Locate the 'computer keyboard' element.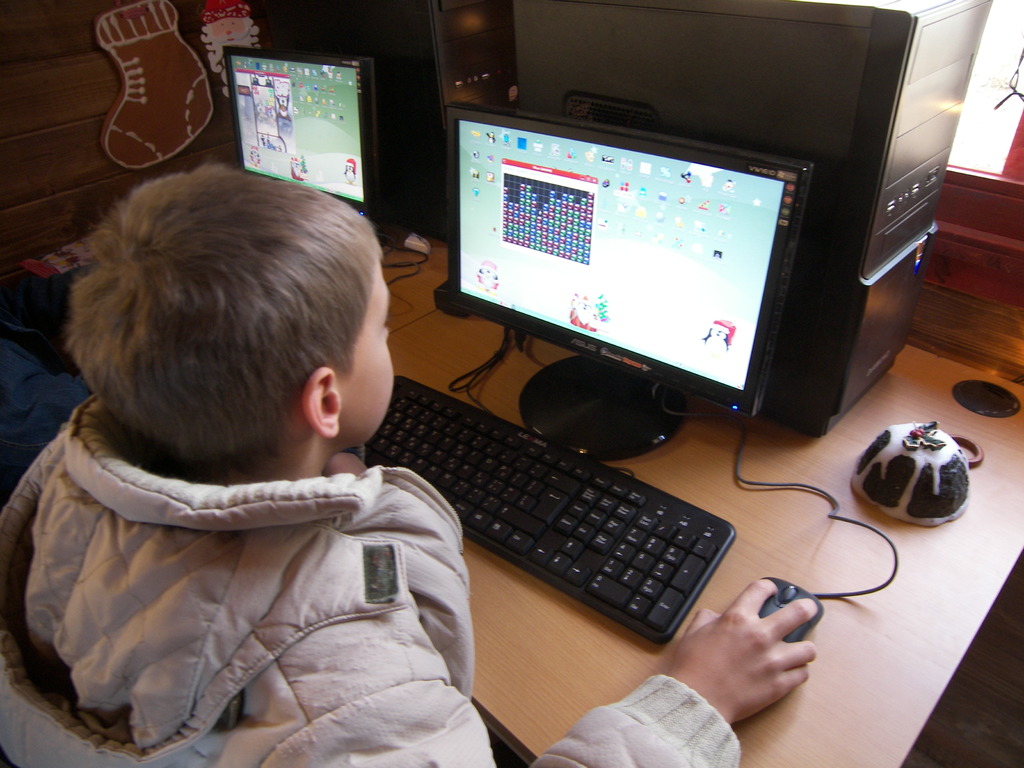
Element bbox: detection(342, 372, 741, 642).
